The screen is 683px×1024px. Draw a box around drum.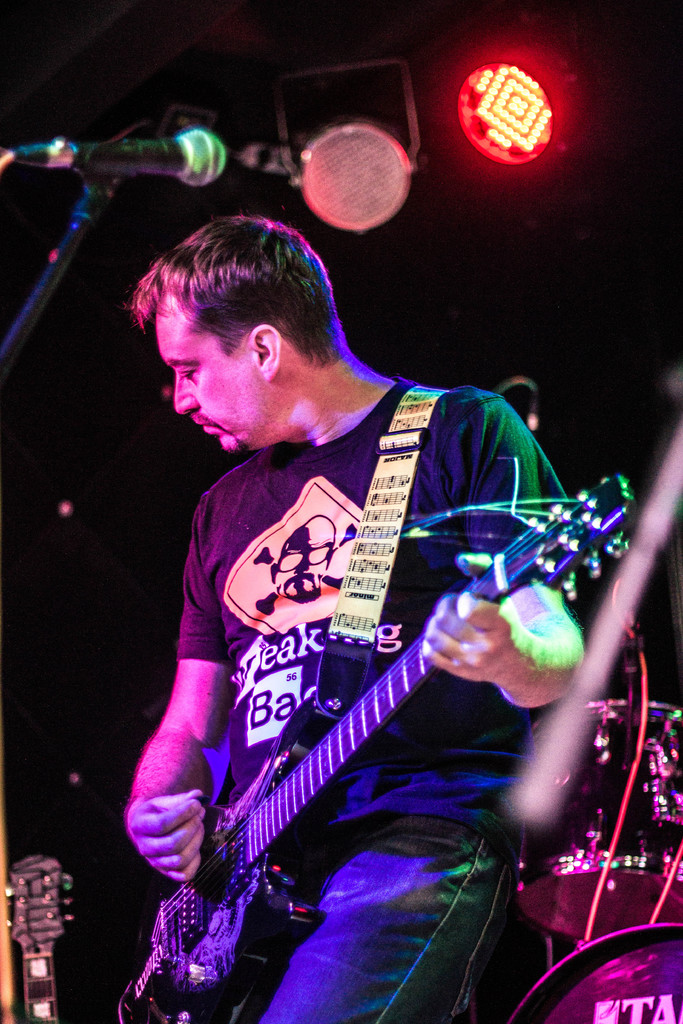
region(516, 699, 681, 944).
